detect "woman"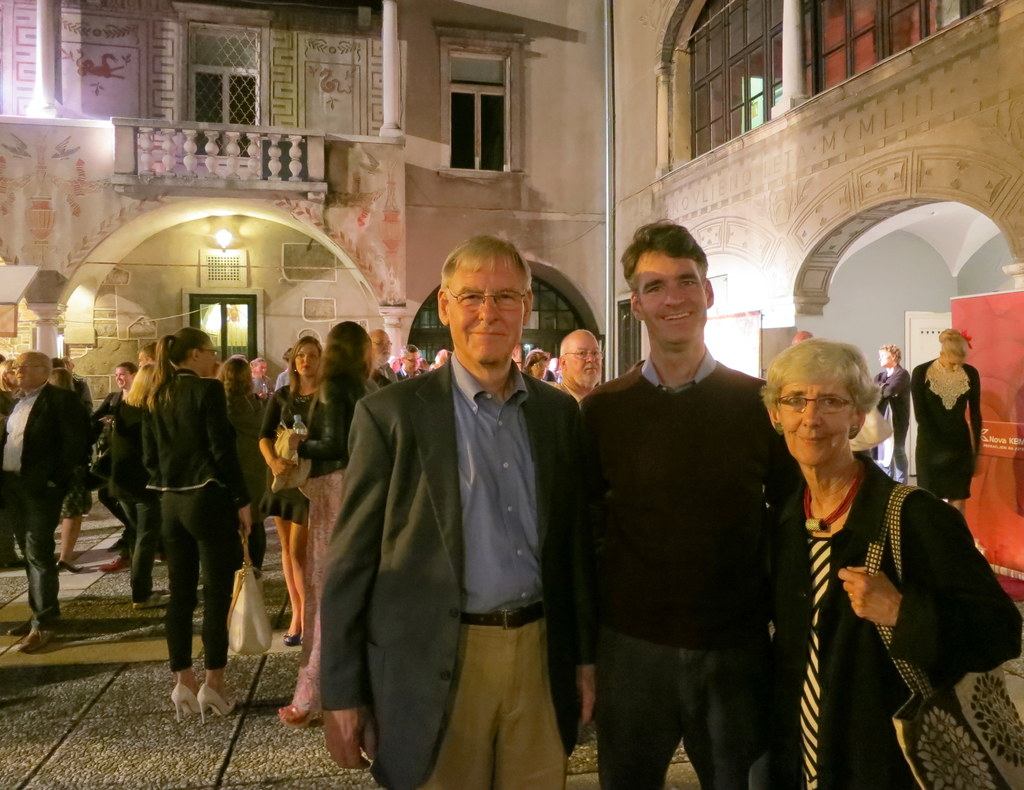
box(210, 352, 287, 597)
